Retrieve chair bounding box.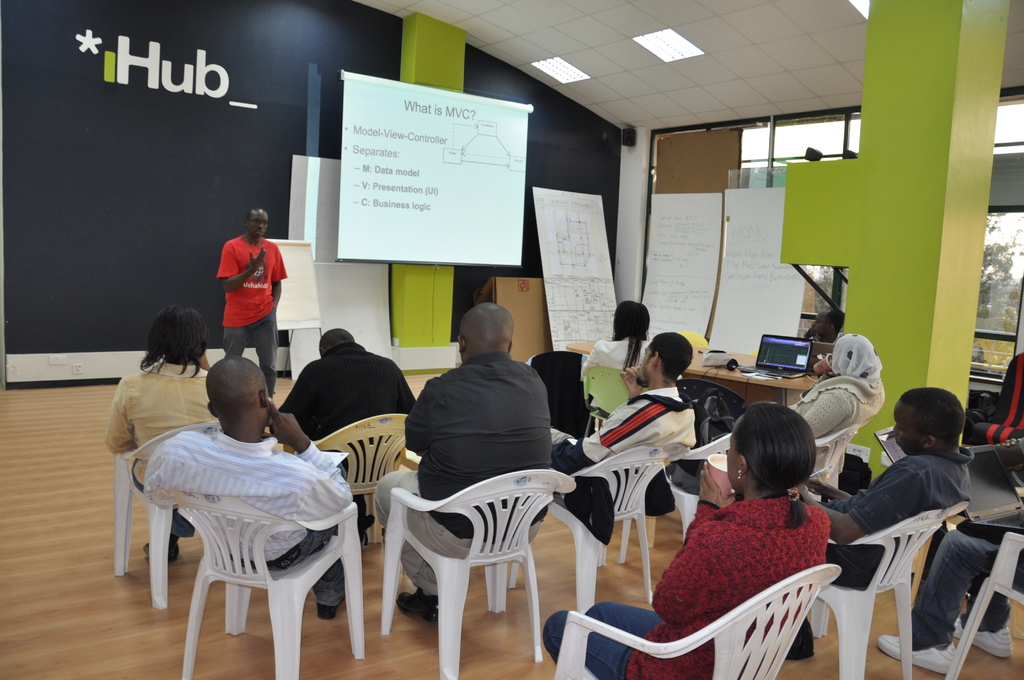
Bounding box: [x1=822, y1=421, x2=875, y2=492].
